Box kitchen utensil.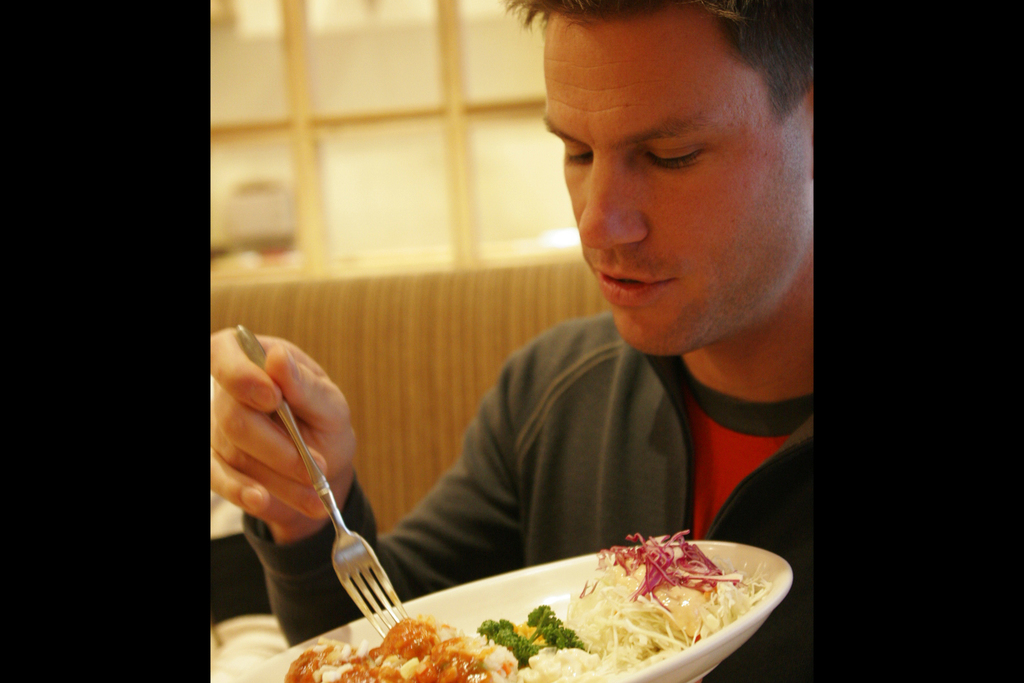
x1=230, y1=309, x2=392, y2=591.
